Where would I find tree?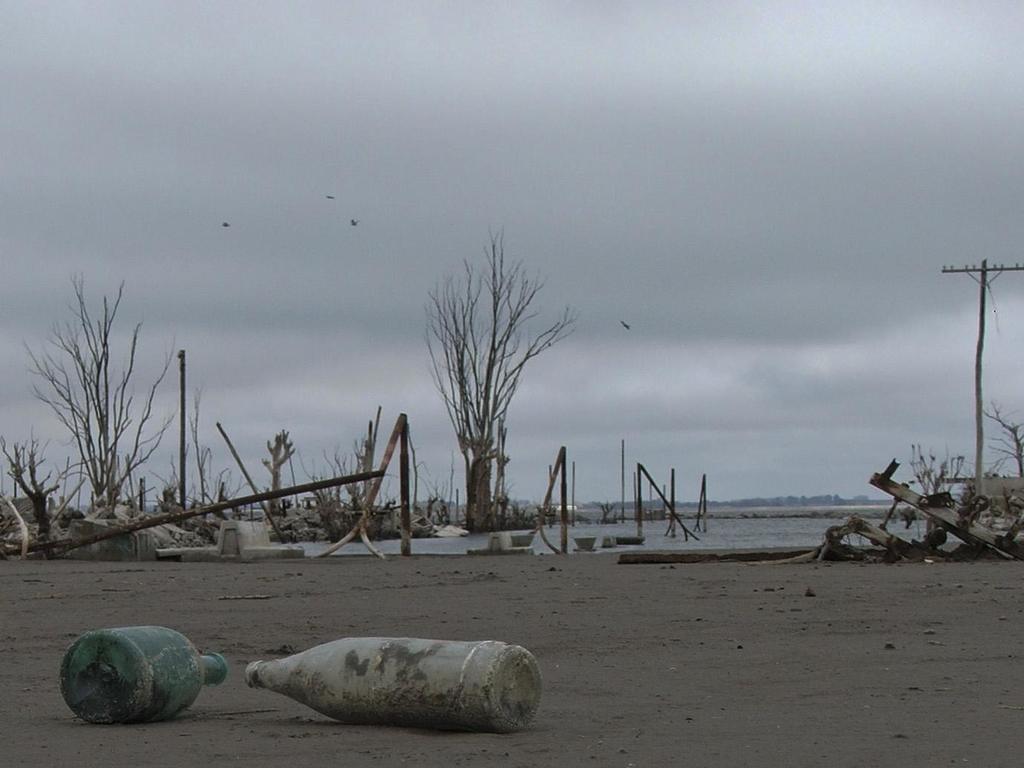
At 977, 390, 1023, 484.
